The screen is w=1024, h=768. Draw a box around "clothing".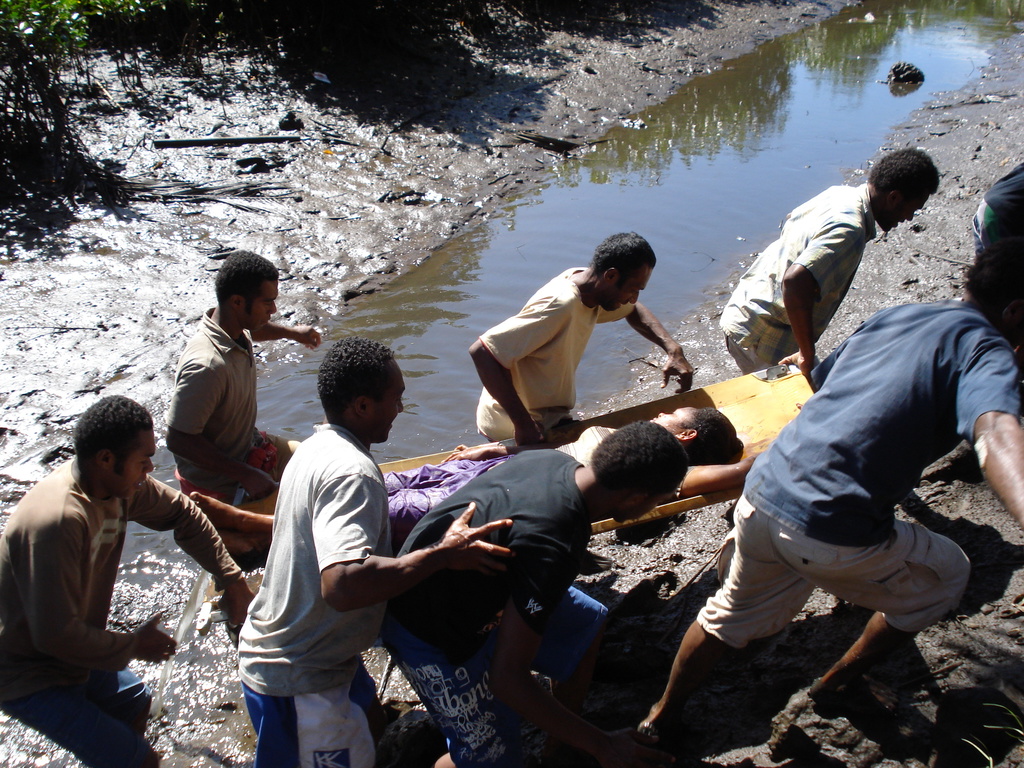
select_region(479, 264, 636, 457).
